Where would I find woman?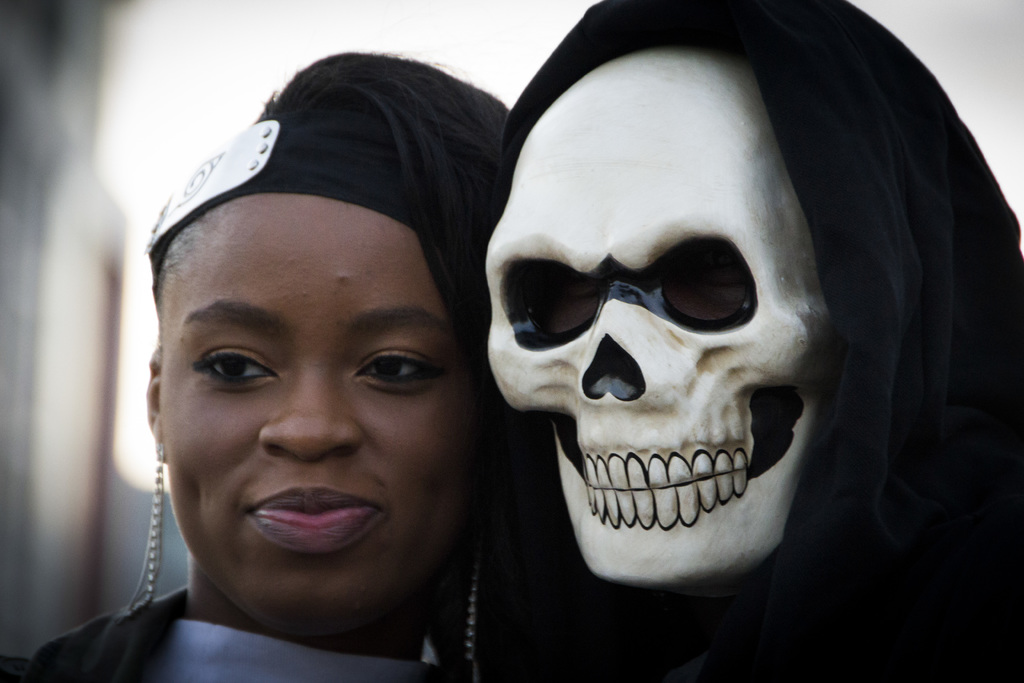
At l=53, t=55, r=583, b=681.
